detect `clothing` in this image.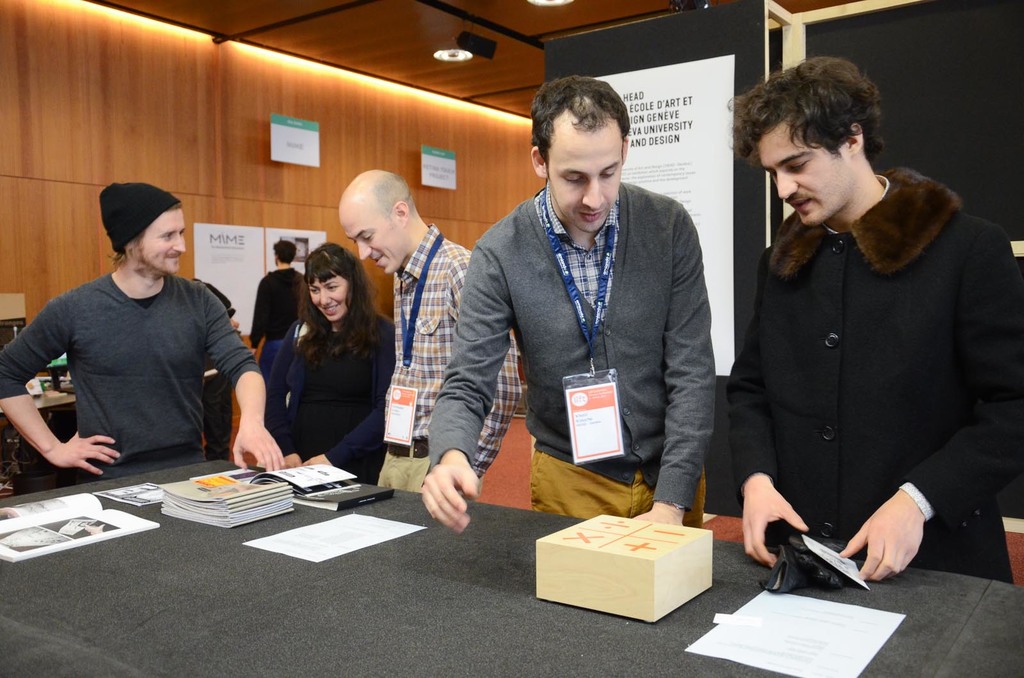
Detection: bbox=(191, 276, 244, 463).
